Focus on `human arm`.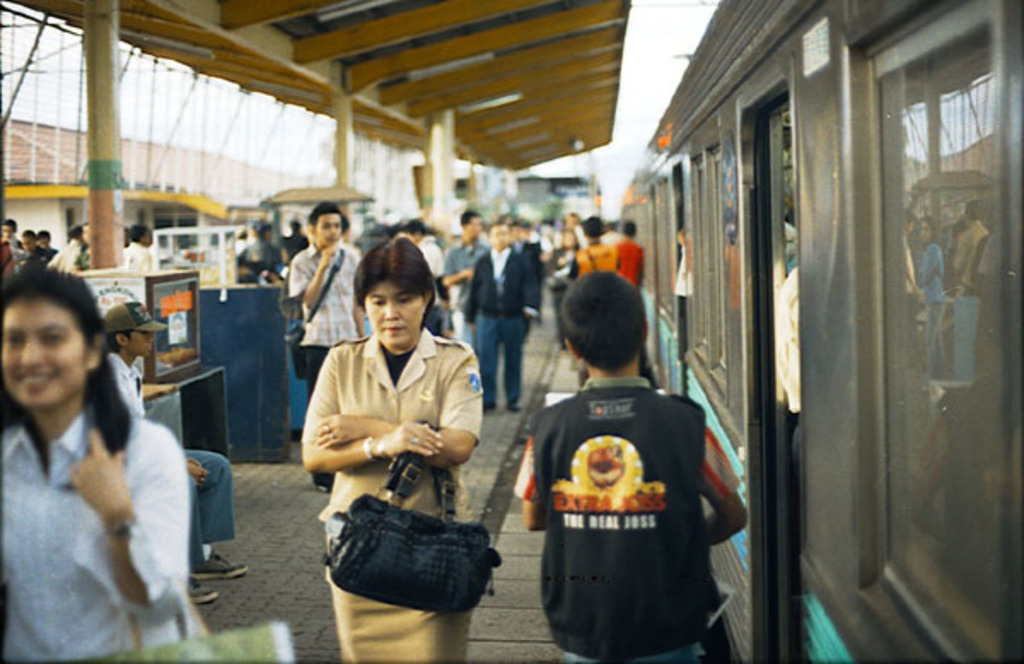
Focused at x1=435 y1=251 x2=469 y2=290.
